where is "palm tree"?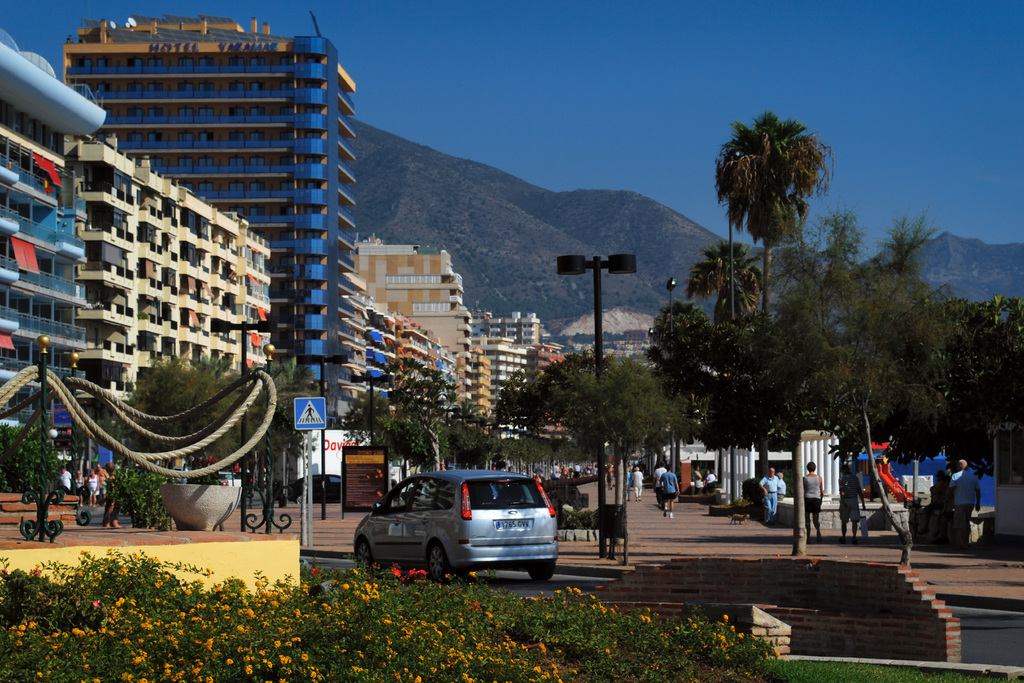
select_region(716, 116, 835, 331).
